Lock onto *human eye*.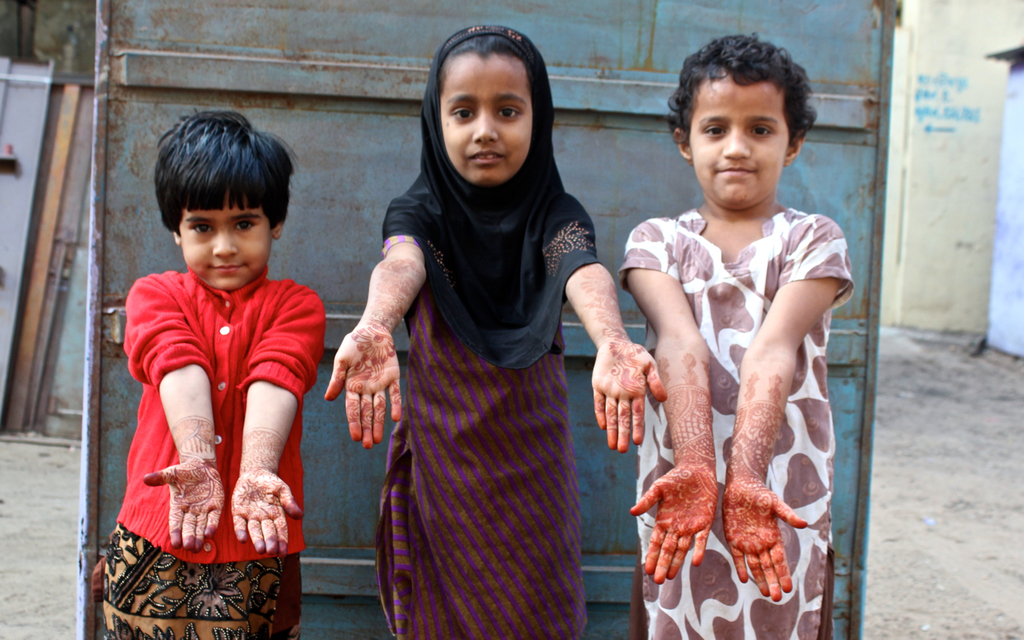
Locked: [x1=702, y1=127, x2=727, y2=139].
